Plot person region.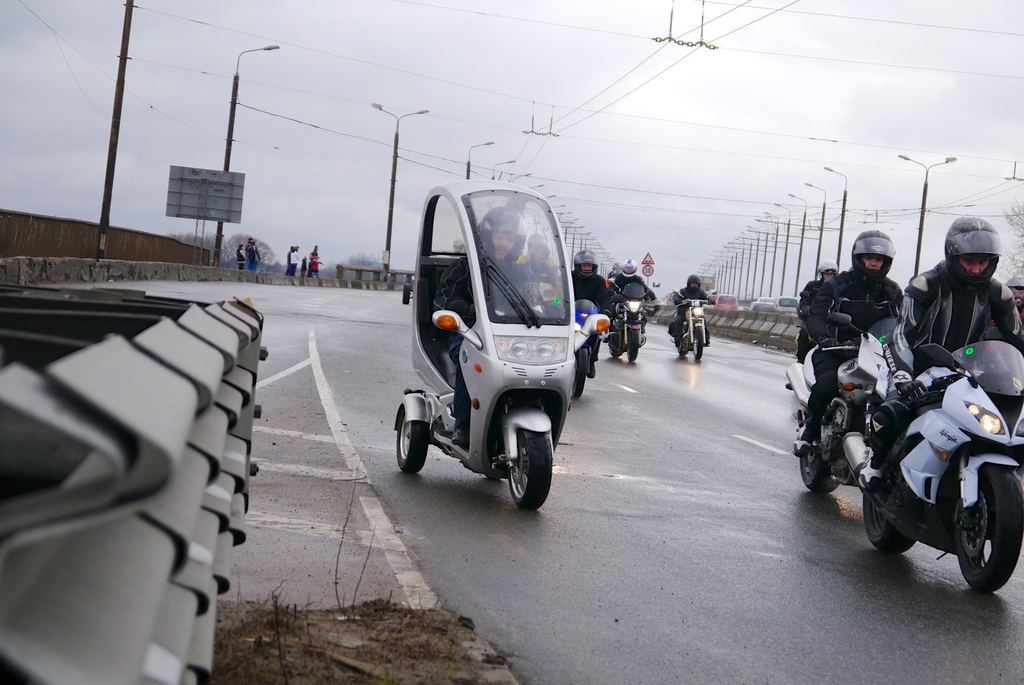
Plotted at 521,232,570,316.
